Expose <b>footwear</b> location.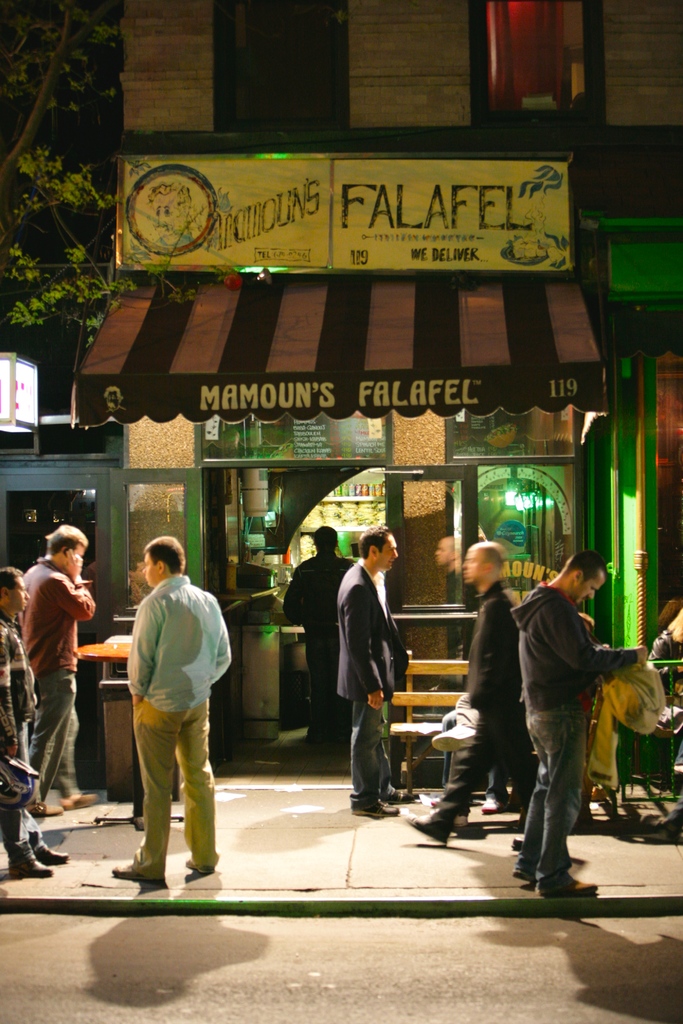
Exposed at select_region(183, 861, 202, 875).
